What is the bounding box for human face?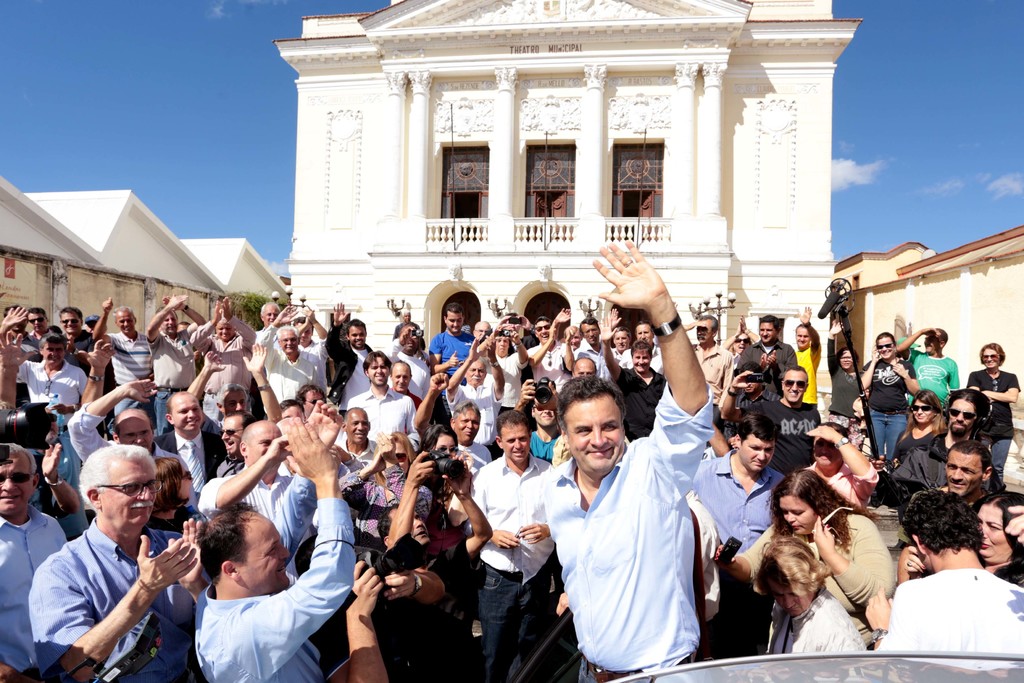
{"x1": 977, "y1": 504, "x2": 1010, "y2": 557}.
